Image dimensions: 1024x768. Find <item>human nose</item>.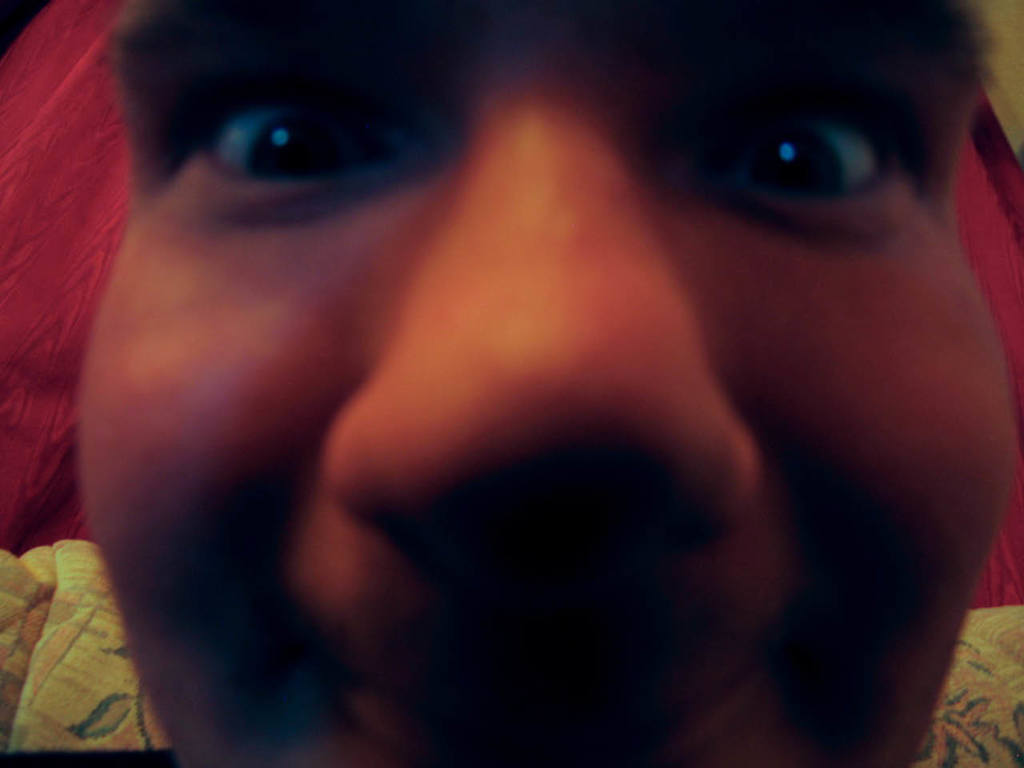
pyautogui.locateOnScreen(316, 44, 766, 586).
